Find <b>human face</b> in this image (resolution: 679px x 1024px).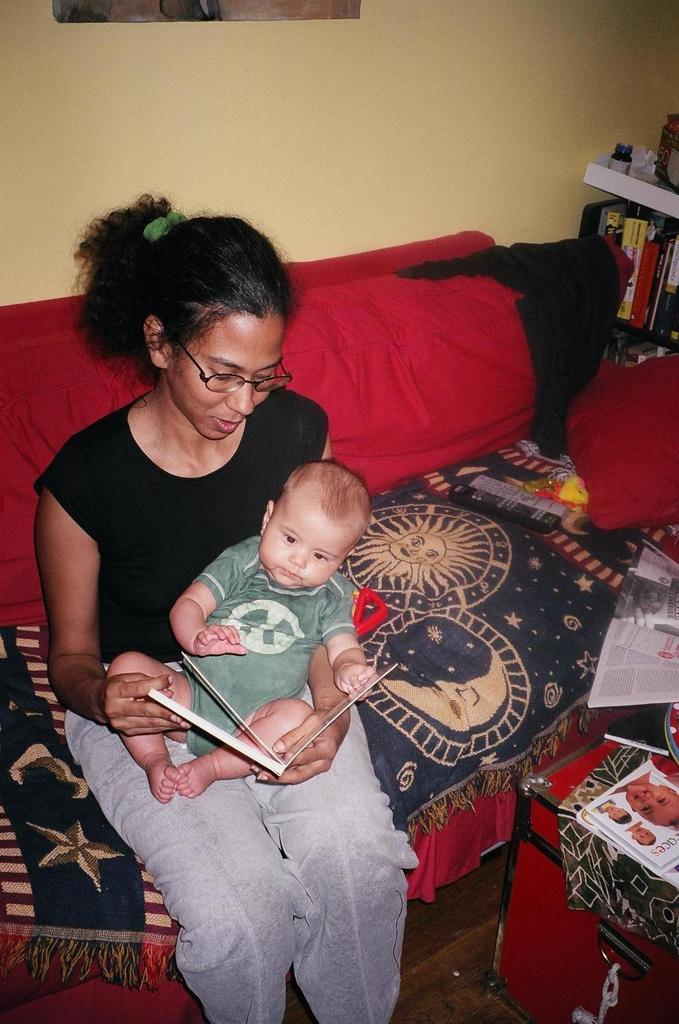
detection(623, 783, 678, 827).
